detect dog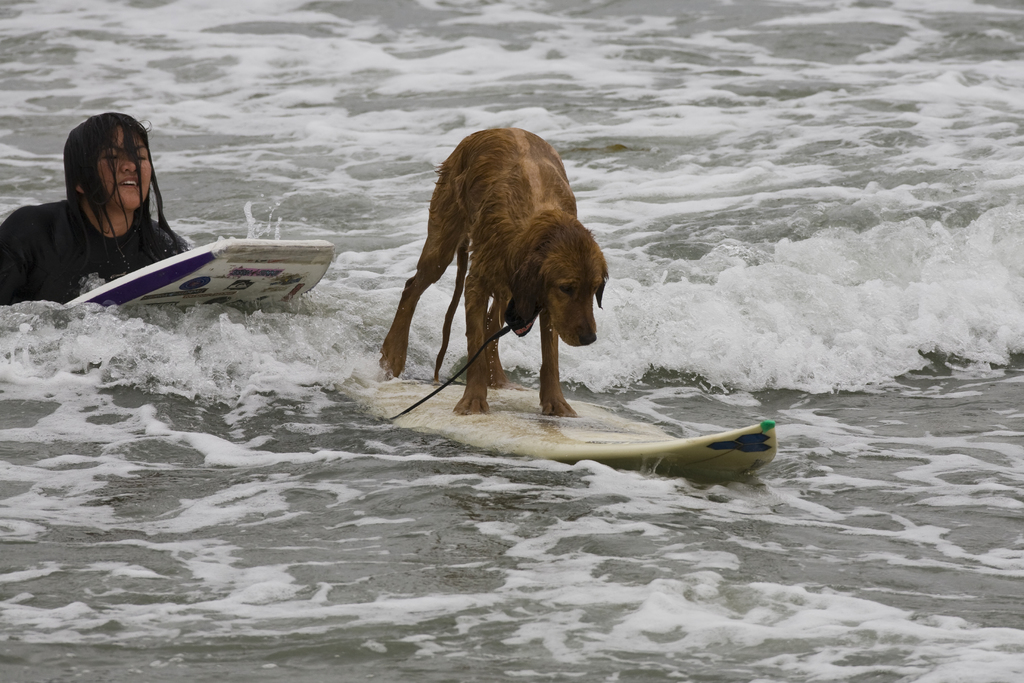
379:126:611:418
